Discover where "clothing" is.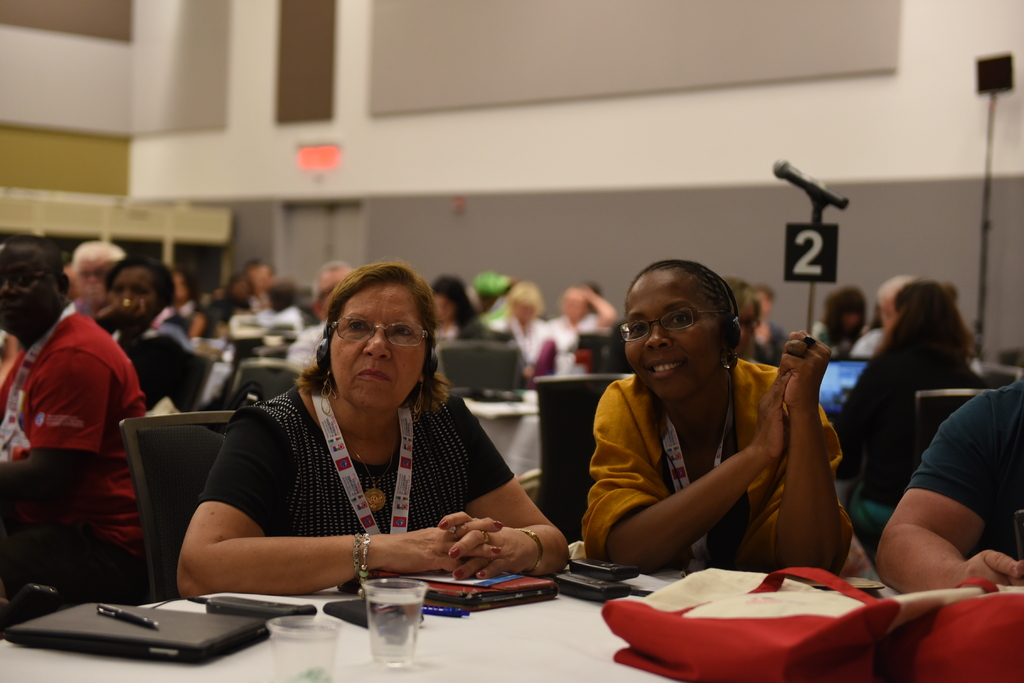
Discovered at rect(579, 353, 842, 573).
